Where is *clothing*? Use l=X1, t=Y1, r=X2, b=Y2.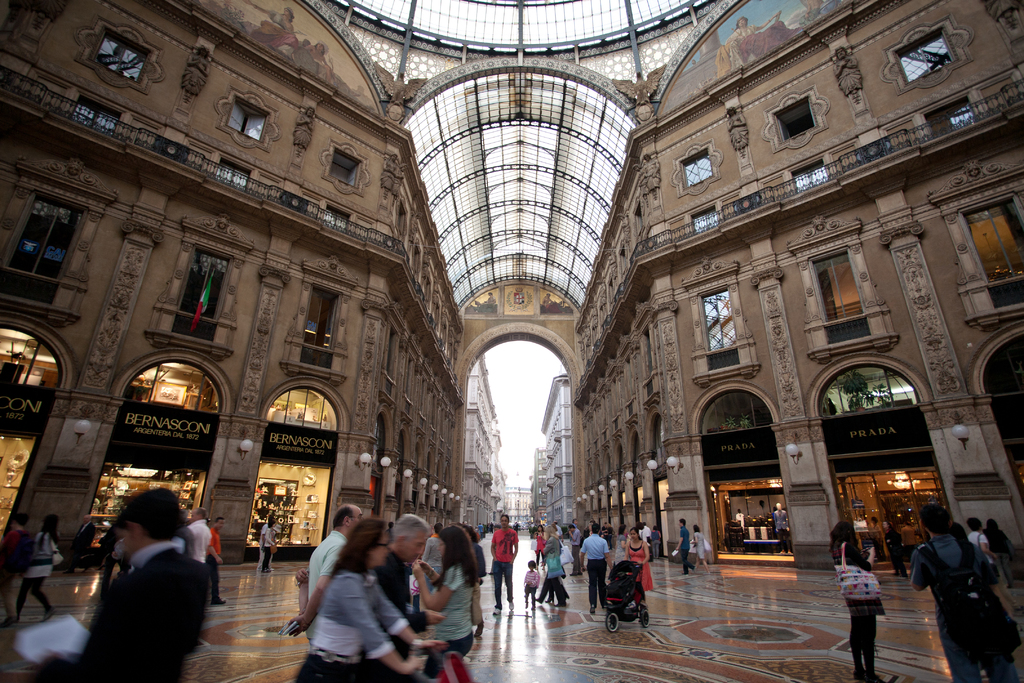
l=623, t=536, r=652, b=589.
